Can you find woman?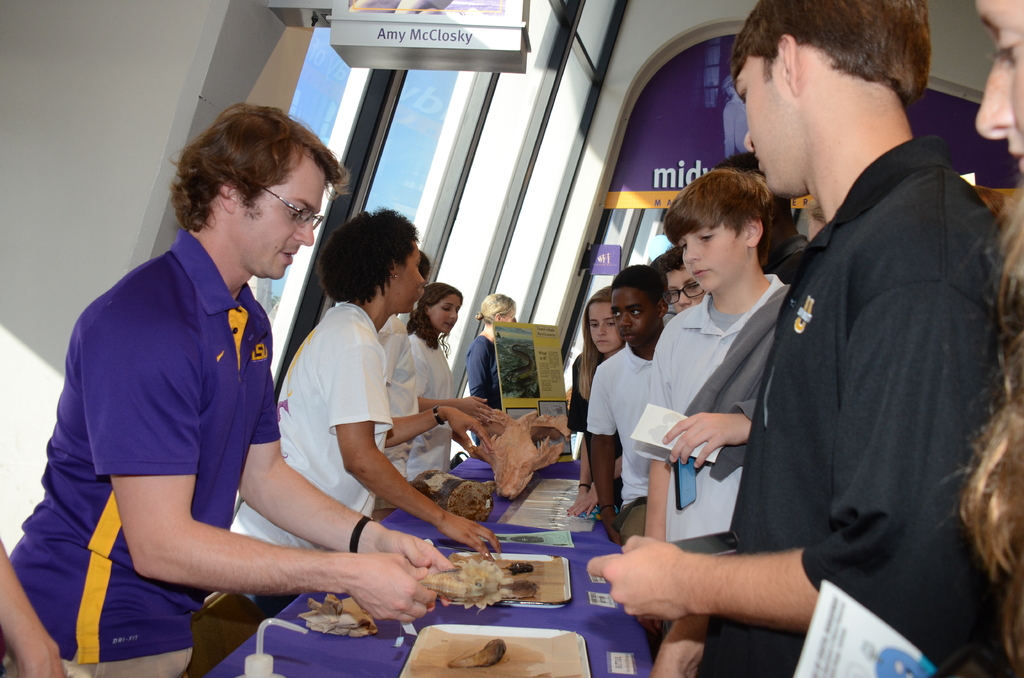
Yes, bounding box: [183, 198, 469, 654].
